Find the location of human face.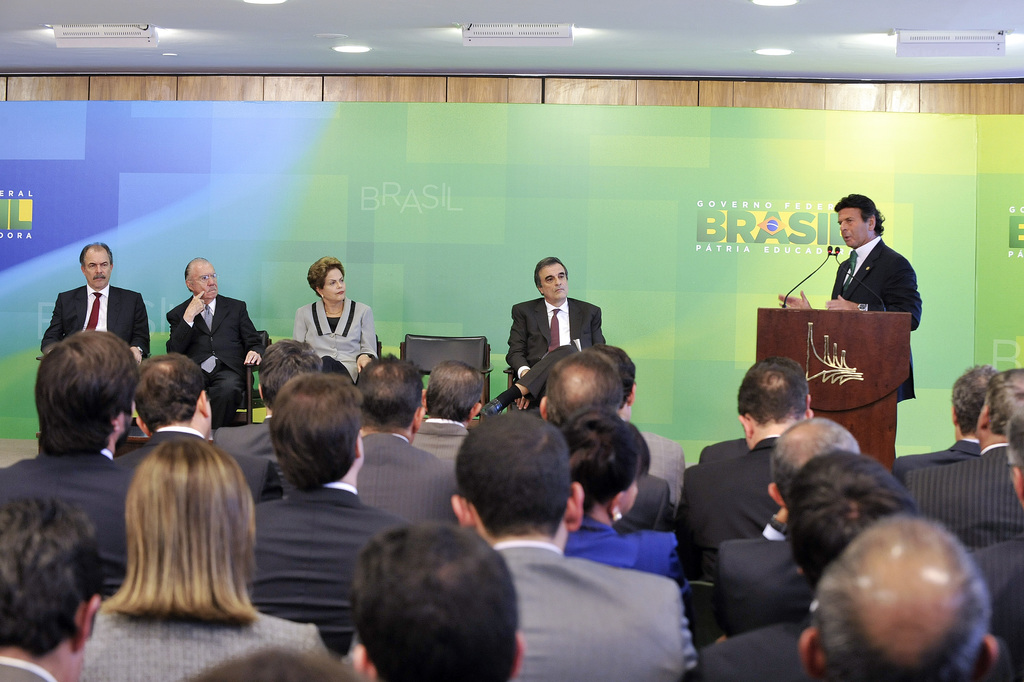
Location: crop(838, 206, 871, 248).
